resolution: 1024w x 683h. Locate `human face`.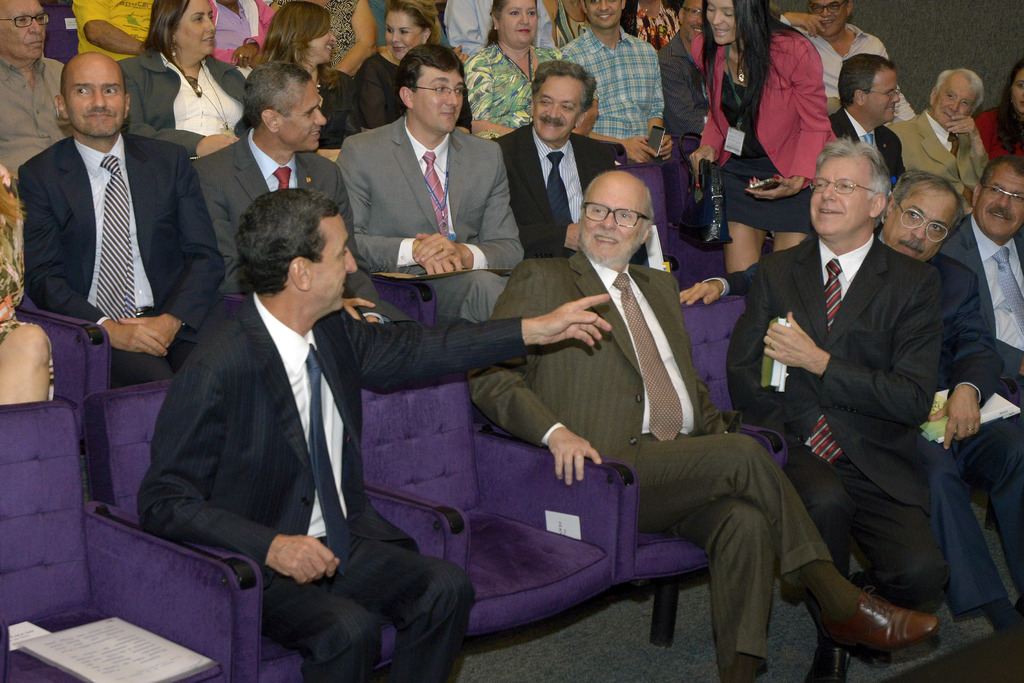
<box>976,163,1023,235</box>.
